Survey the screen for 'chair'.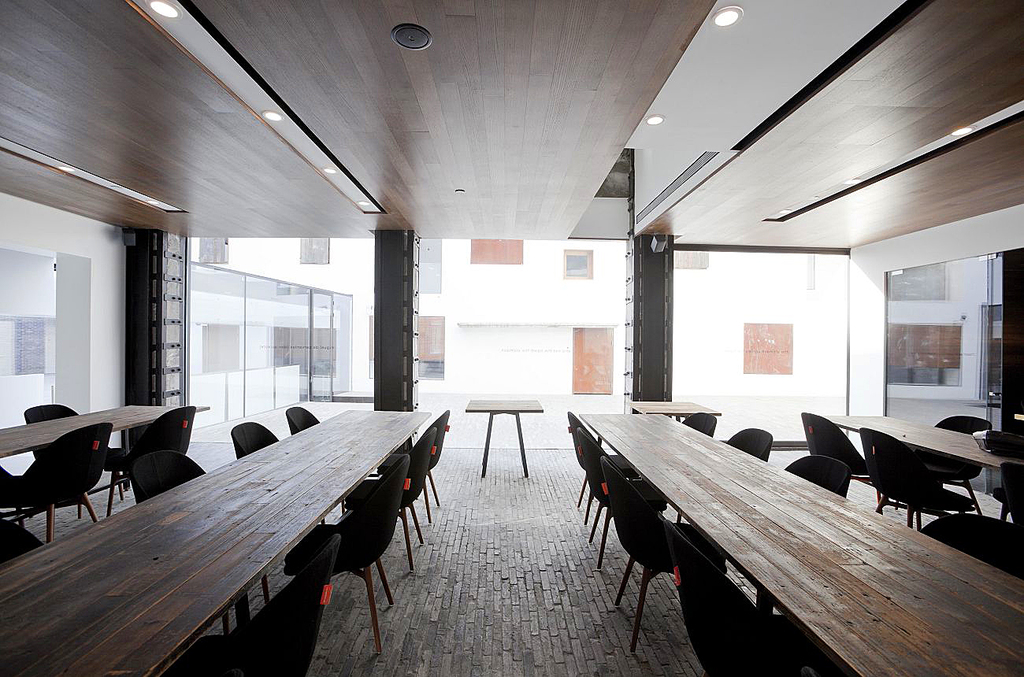
Survey found: rect(561, 409, 635, 518).
